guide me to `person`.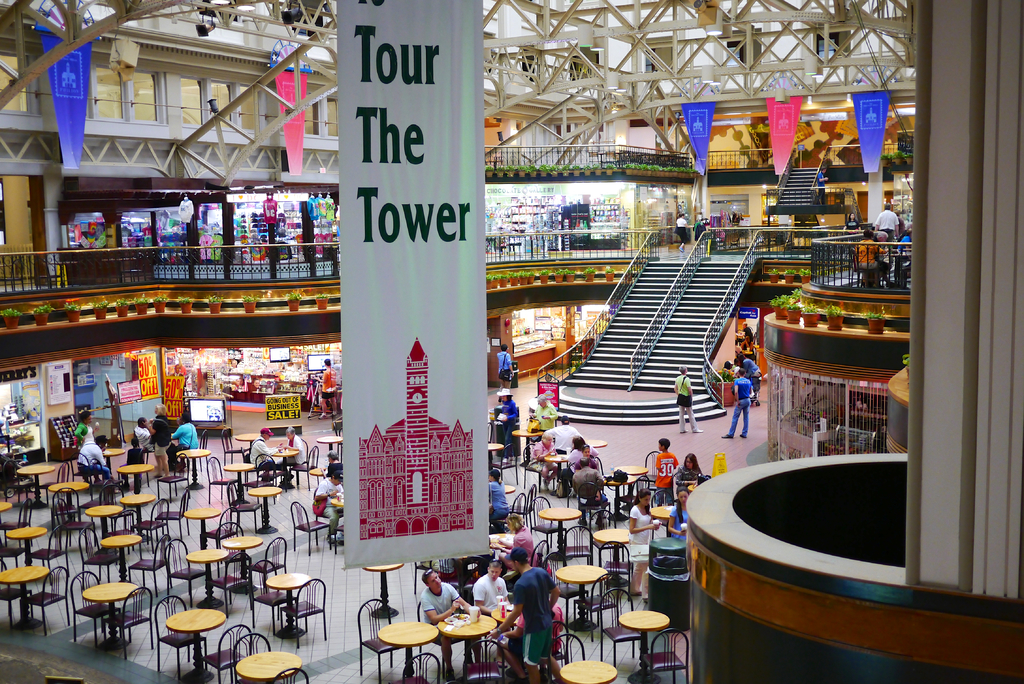
Guidance: detection(314, 471, 345, 542).
